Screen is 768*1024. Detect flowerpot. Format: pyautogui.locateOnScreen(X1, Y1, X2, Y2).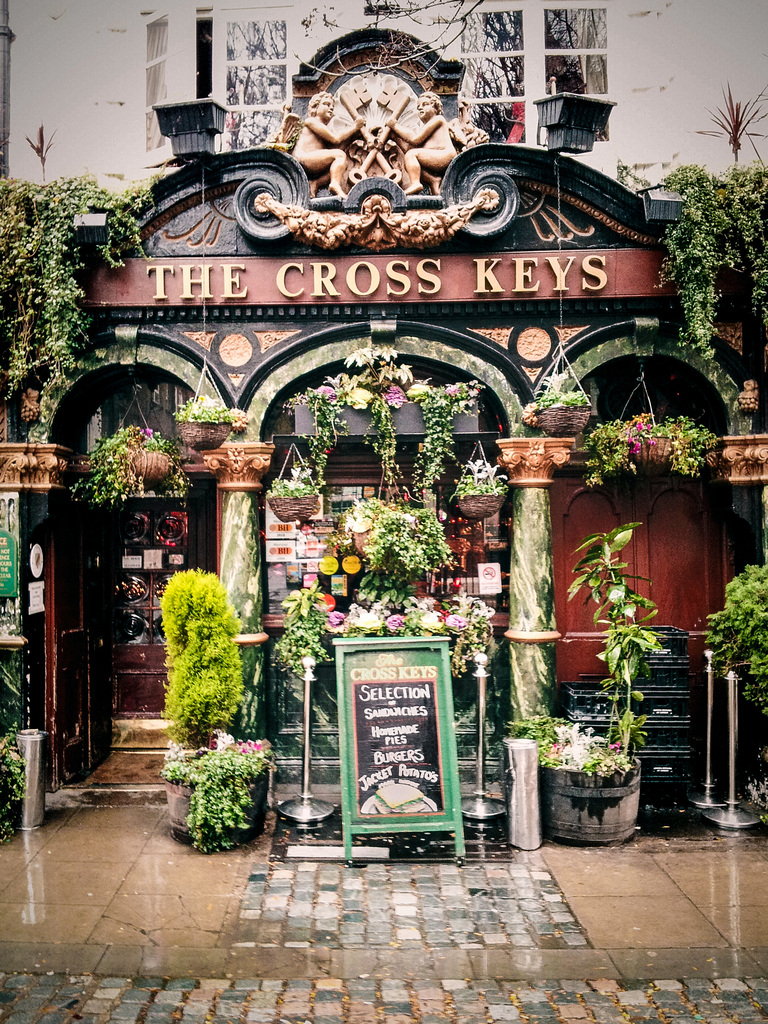
pyautogui.locateOnScreen(534, 400, 596, 438).
